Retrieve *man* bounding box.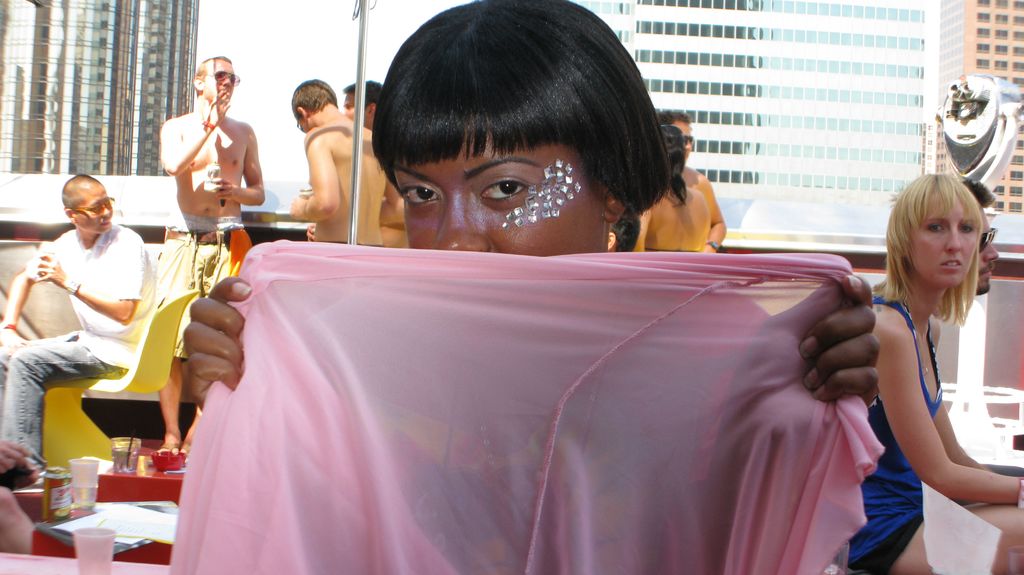
Bounding box: Rect(0, 177, 151, 468).
